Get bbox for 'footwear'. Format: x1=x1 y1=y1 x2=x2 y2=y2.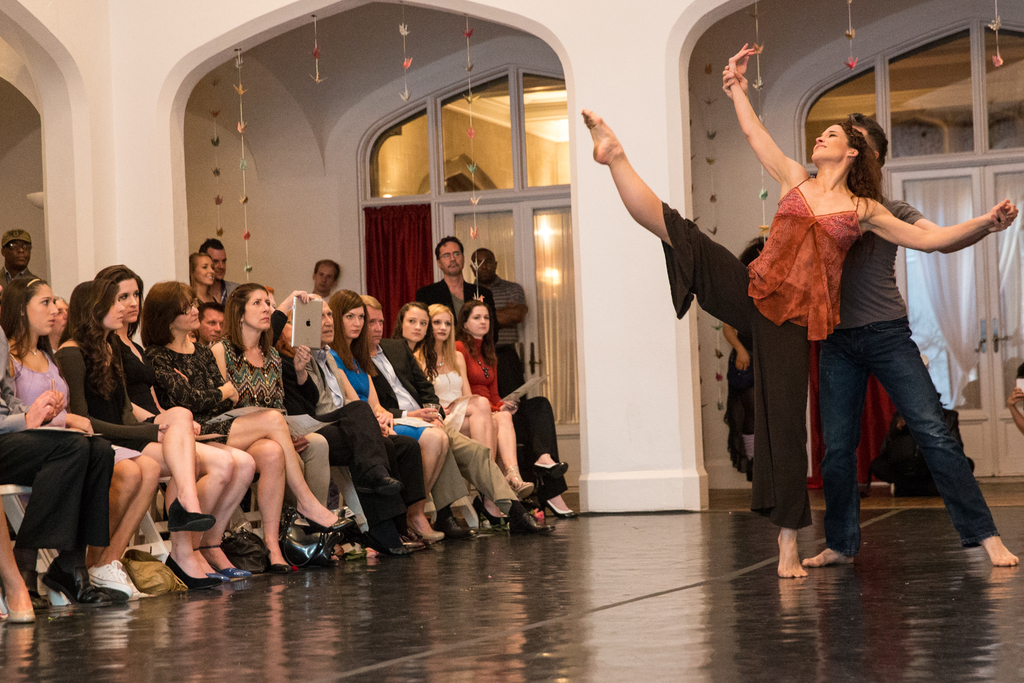
x1=504 y1=511 x2=557 y2=537.
